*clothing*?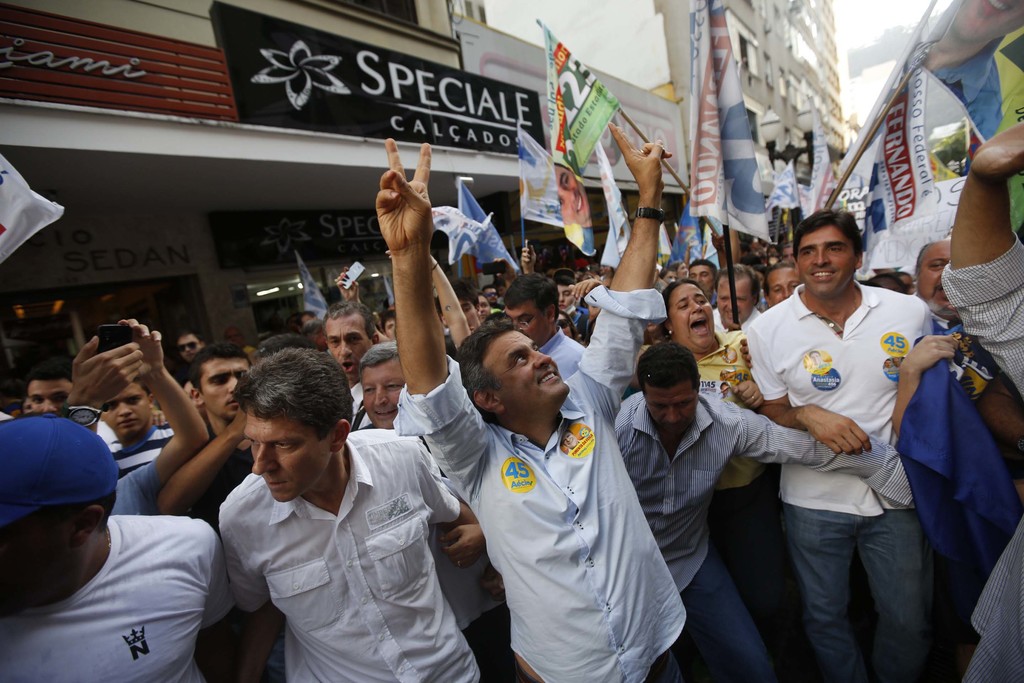
box(397, 284, 667, 682)
